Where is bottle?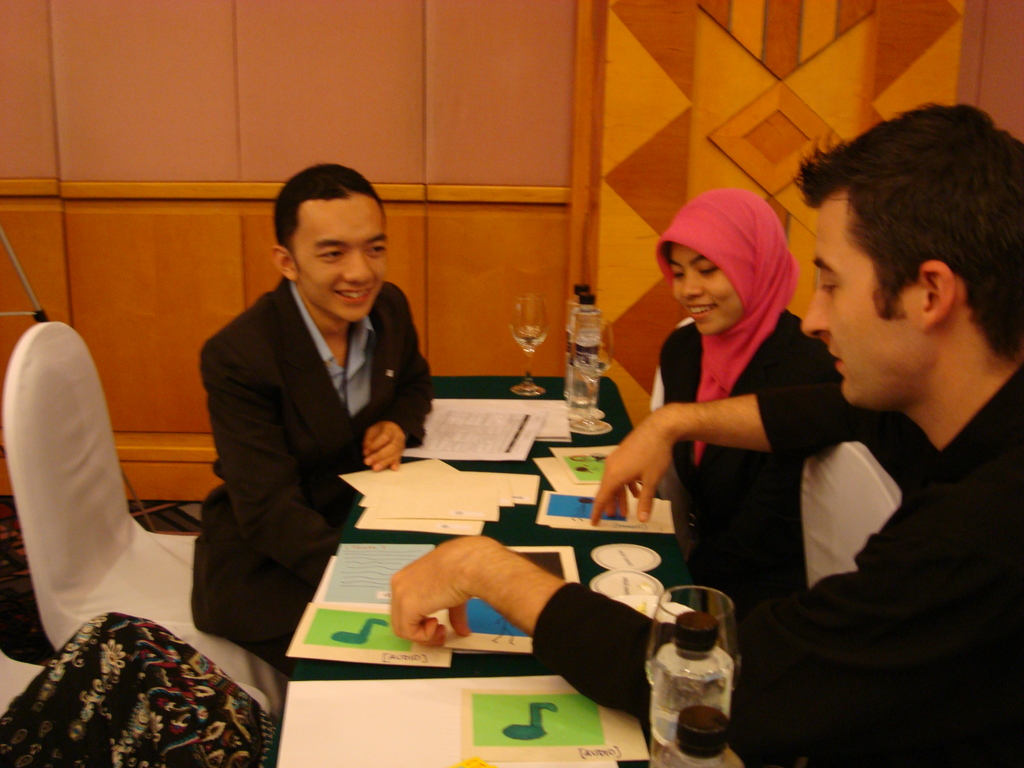
locate(569, 294, 599, 403).
